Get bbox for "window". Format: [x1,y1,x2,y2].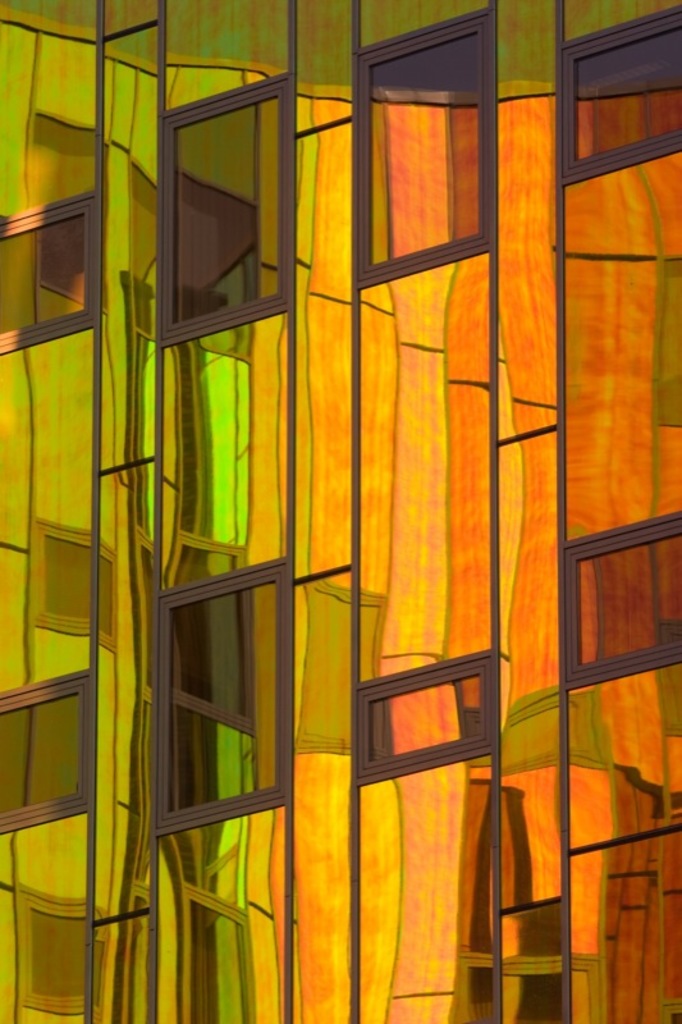
[156,572,288,827].
